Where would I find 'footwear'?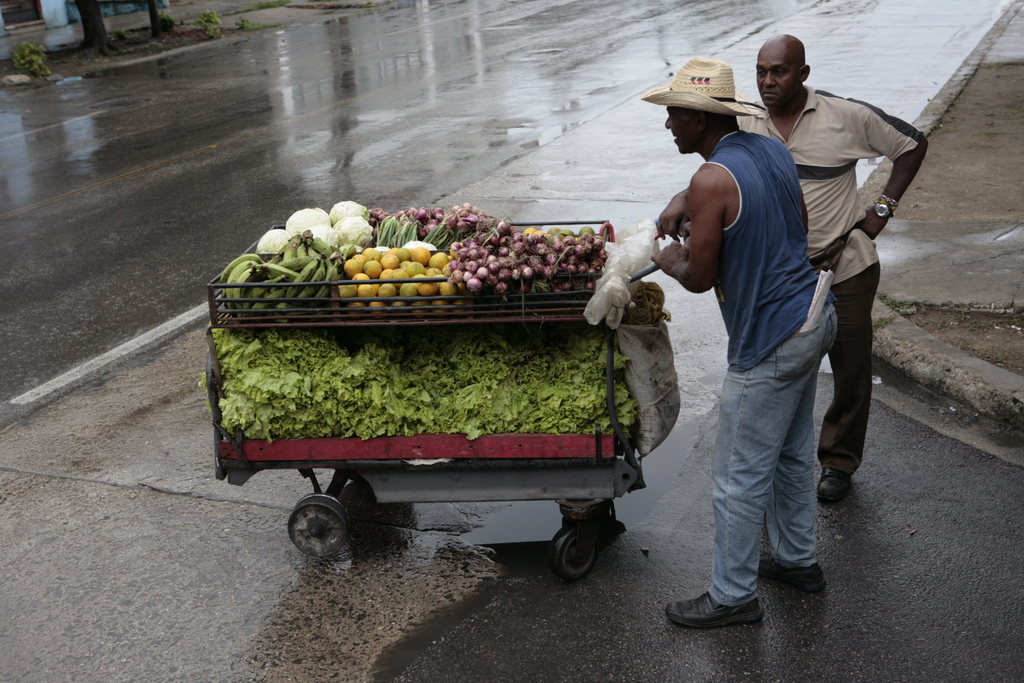
At region(660, 588, 762, 629).
